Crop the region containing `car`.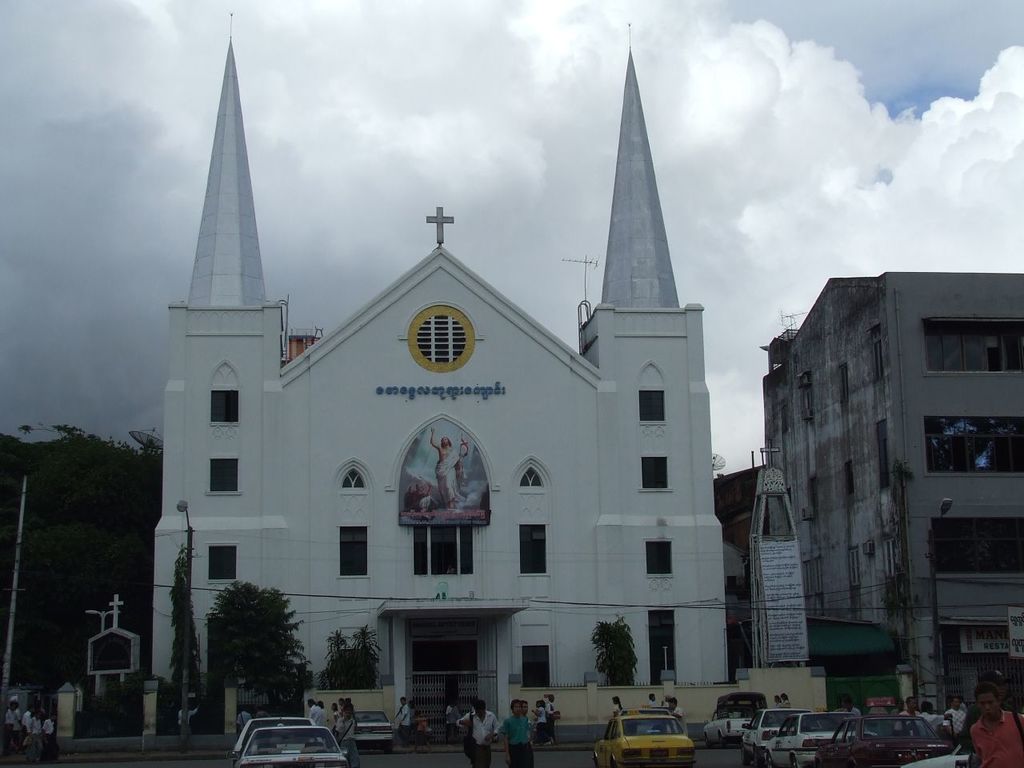
Crop region: <bbox>905, 740, 965, 767</bbox>.
